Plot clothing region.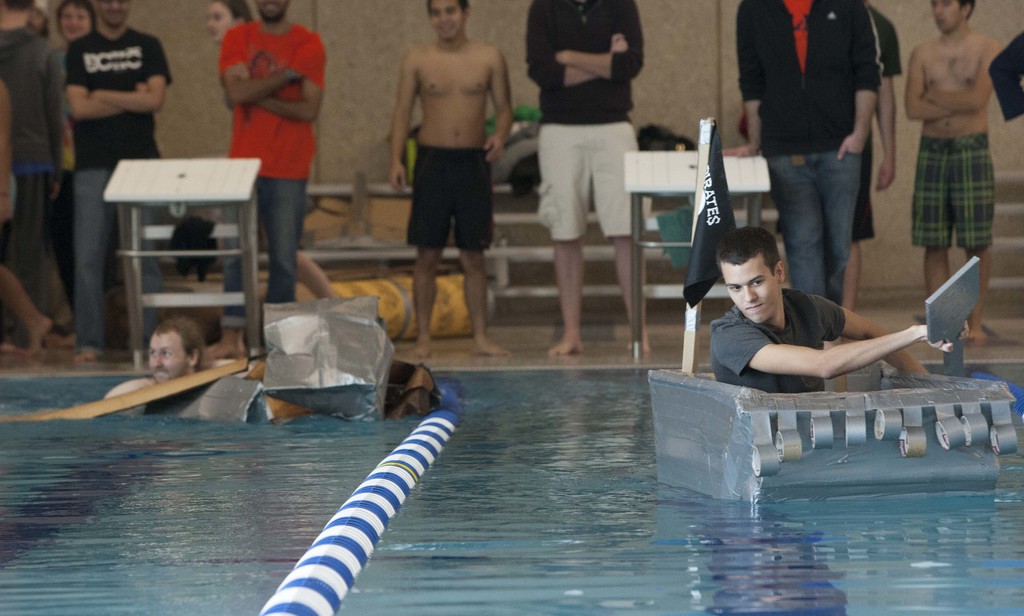
Plotted at <box>701,282,846,391</box>.
